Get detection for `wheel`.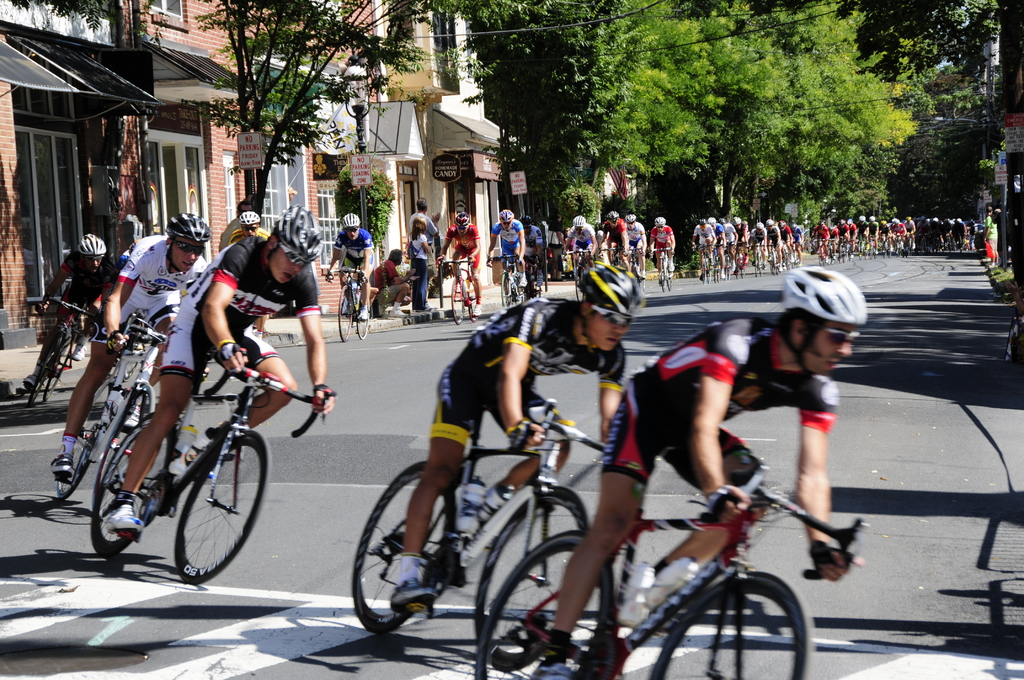
Detection: (758,254,764,280).
